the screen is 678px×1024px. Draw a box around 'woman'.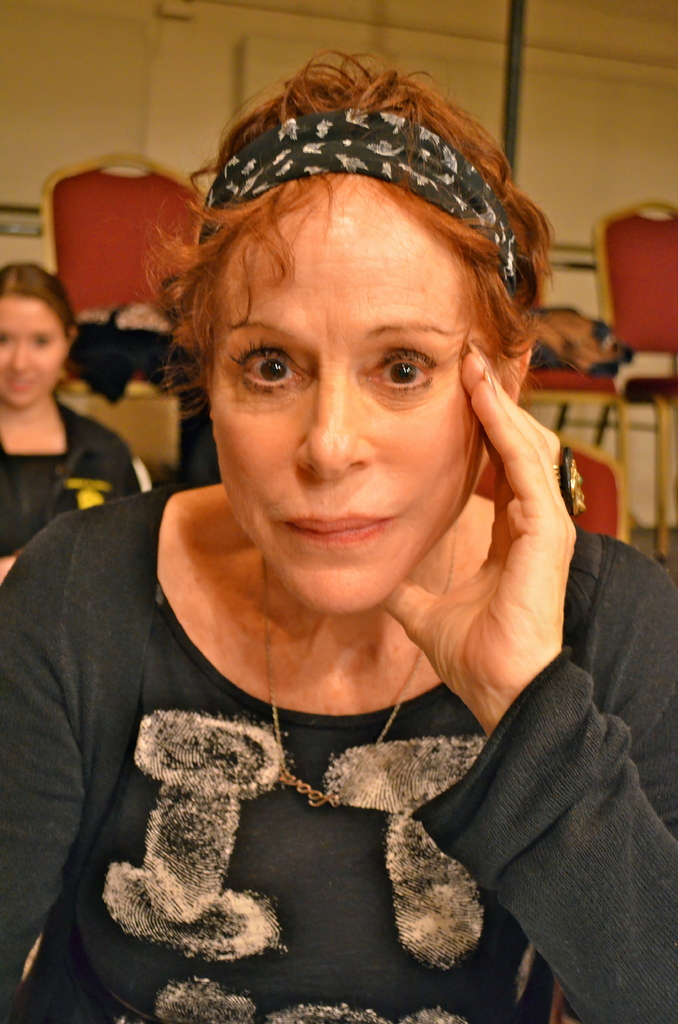
x1=38 y1=52 x2=615 y2=1008.
